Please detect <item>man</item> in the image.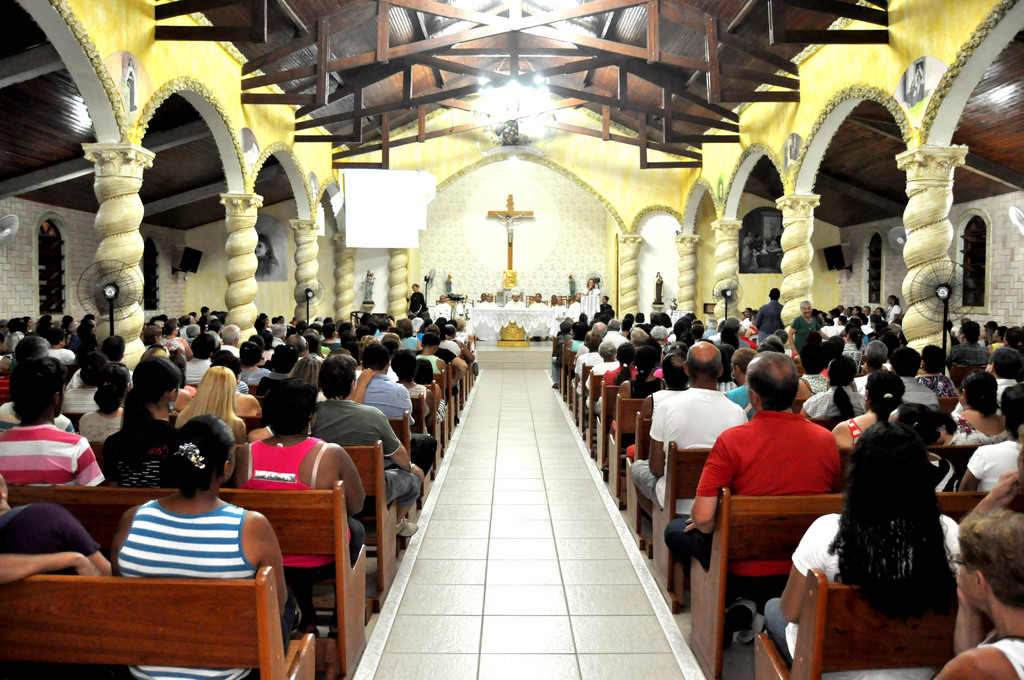
717,319,744,341.
